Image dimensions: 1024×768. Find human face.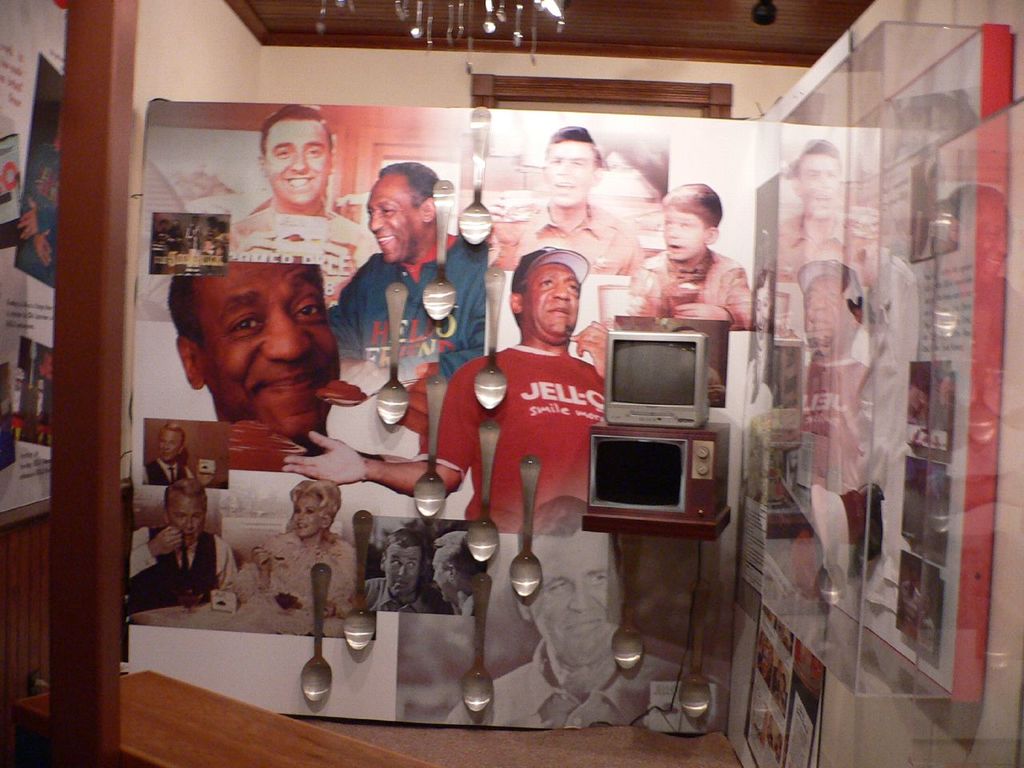
x1=539, y1=138, x2=598, y2=206.
